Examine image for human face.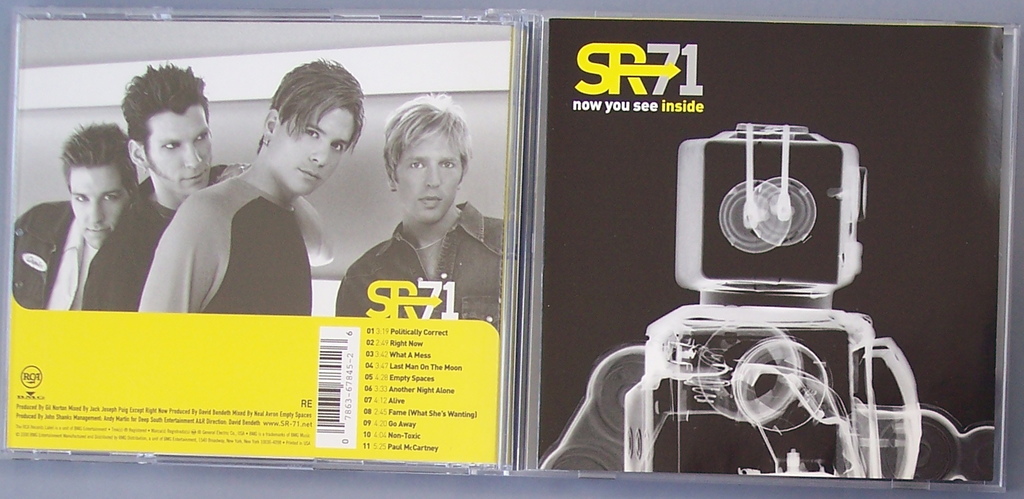
Examination result: x1=72 y1=161 x2=135 y2=245.
